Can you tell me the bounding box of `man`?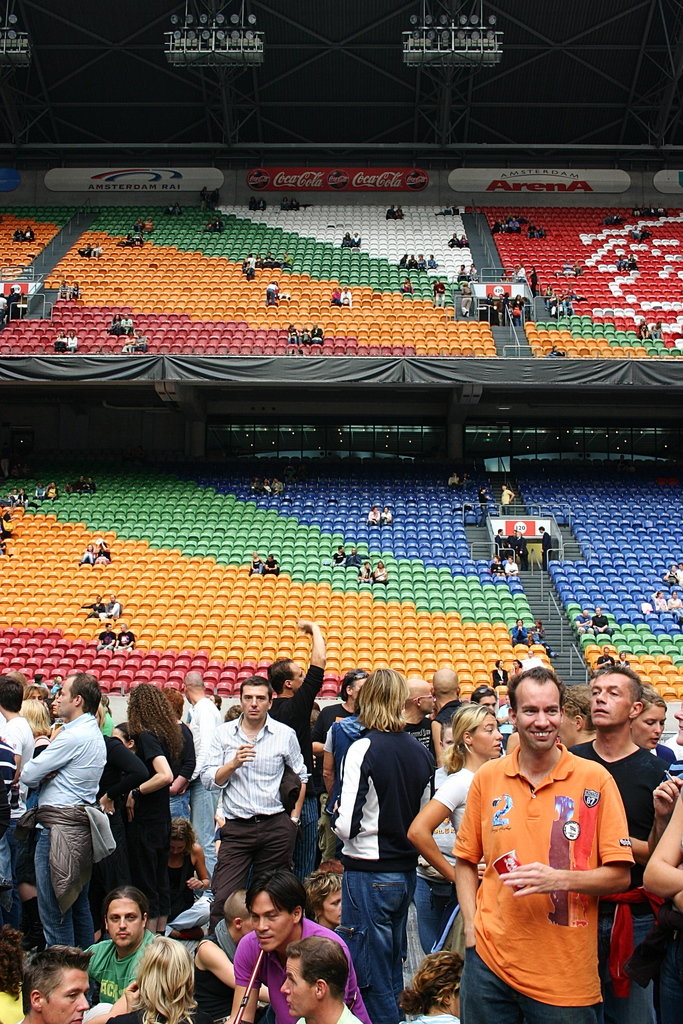
pyautogui.locateOnScreen(80, 884, 164, 1007).
